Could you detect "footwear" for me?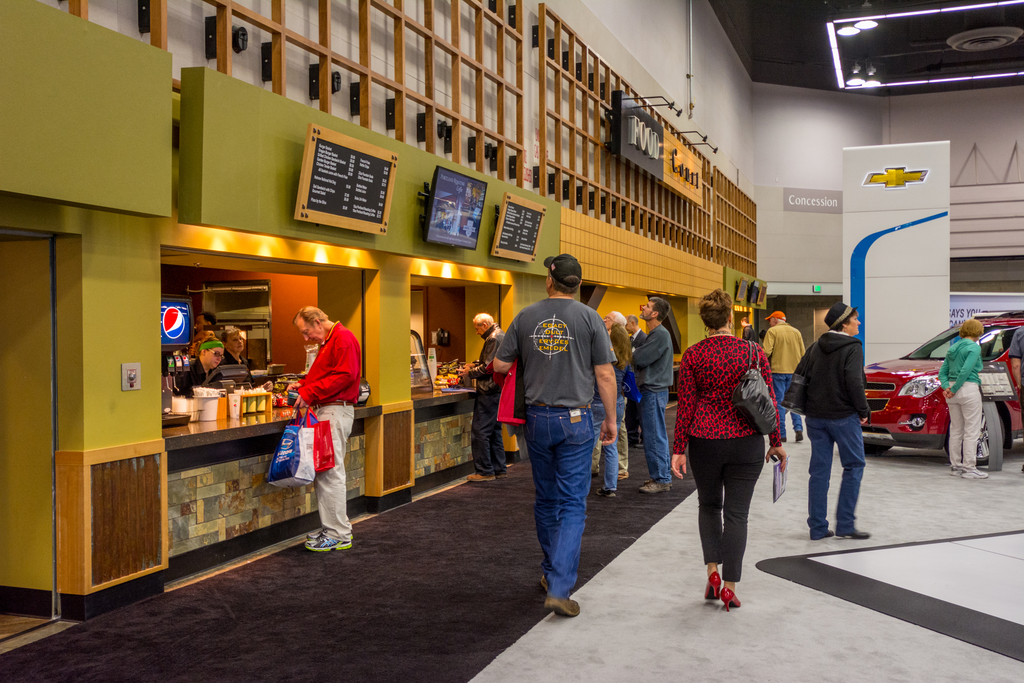
Detection result: (x1=952, y1=465, x2=984, y2=484).
